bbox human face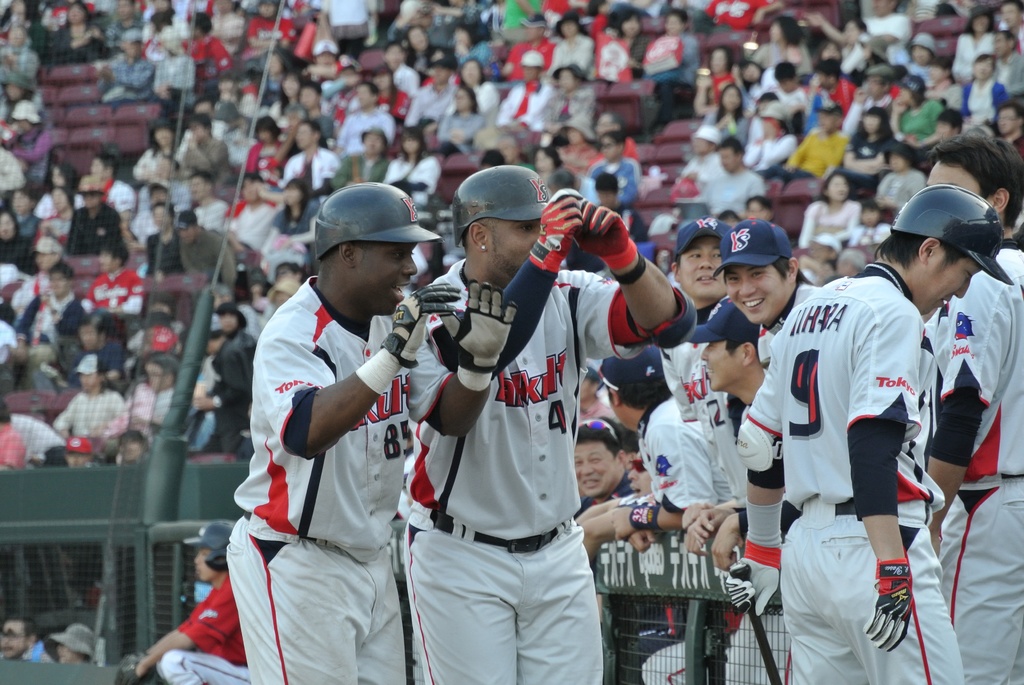
924,153,984,204
